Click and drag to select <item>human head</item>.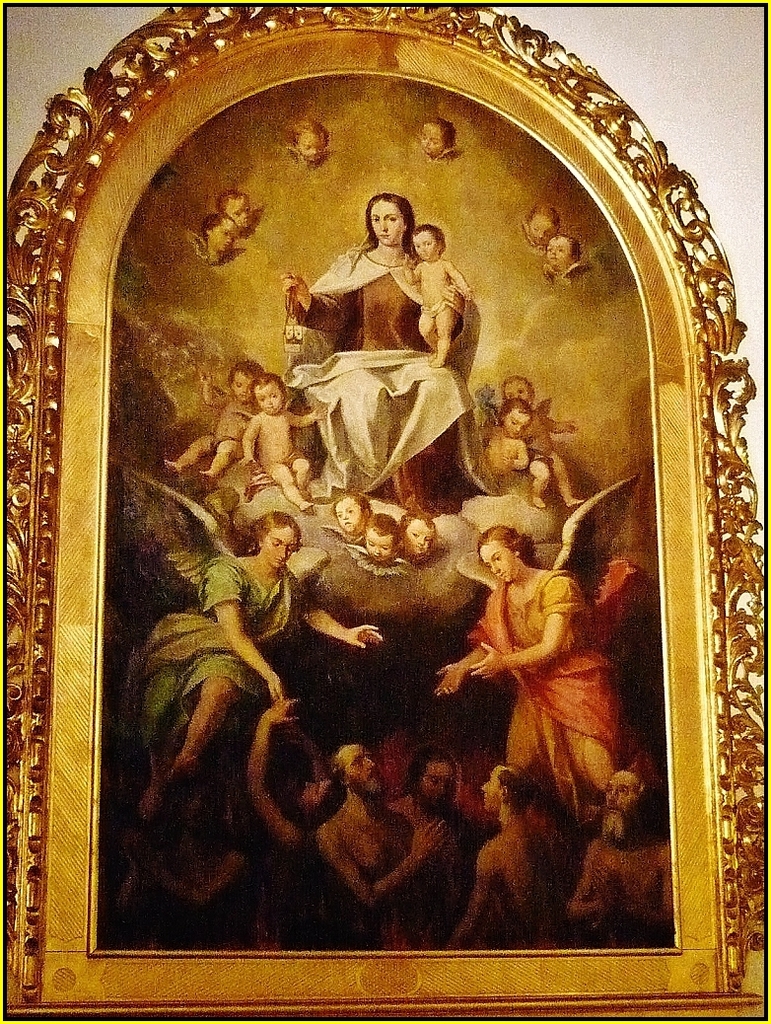
Selection: (401,508,439,555).
